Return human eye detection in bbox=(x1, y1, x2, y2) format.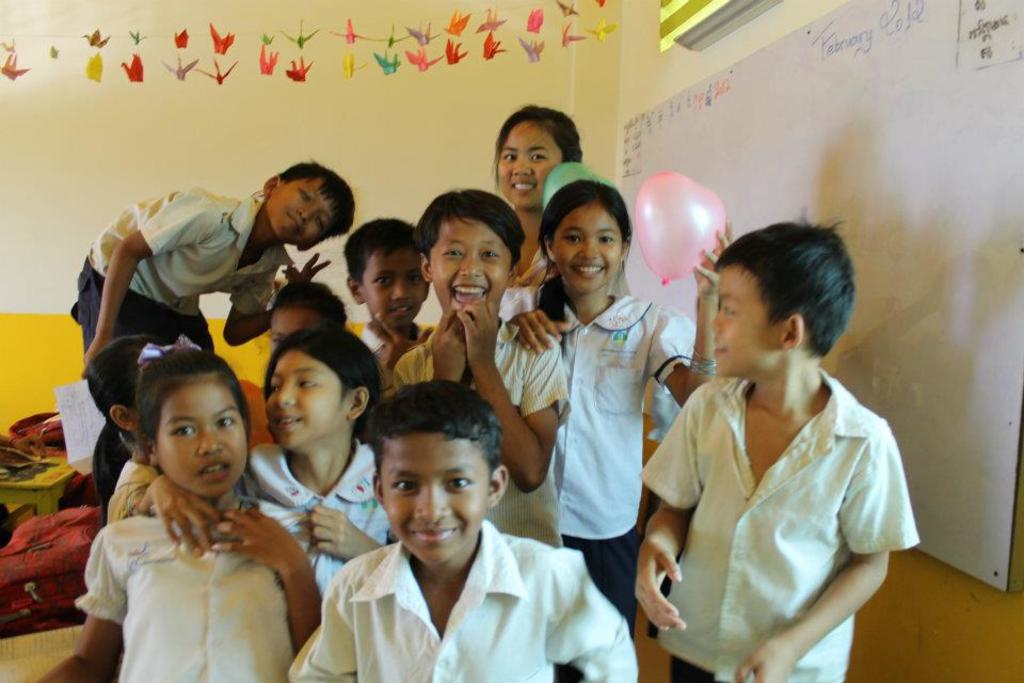
bbox=(314, 220, 330, 236).
